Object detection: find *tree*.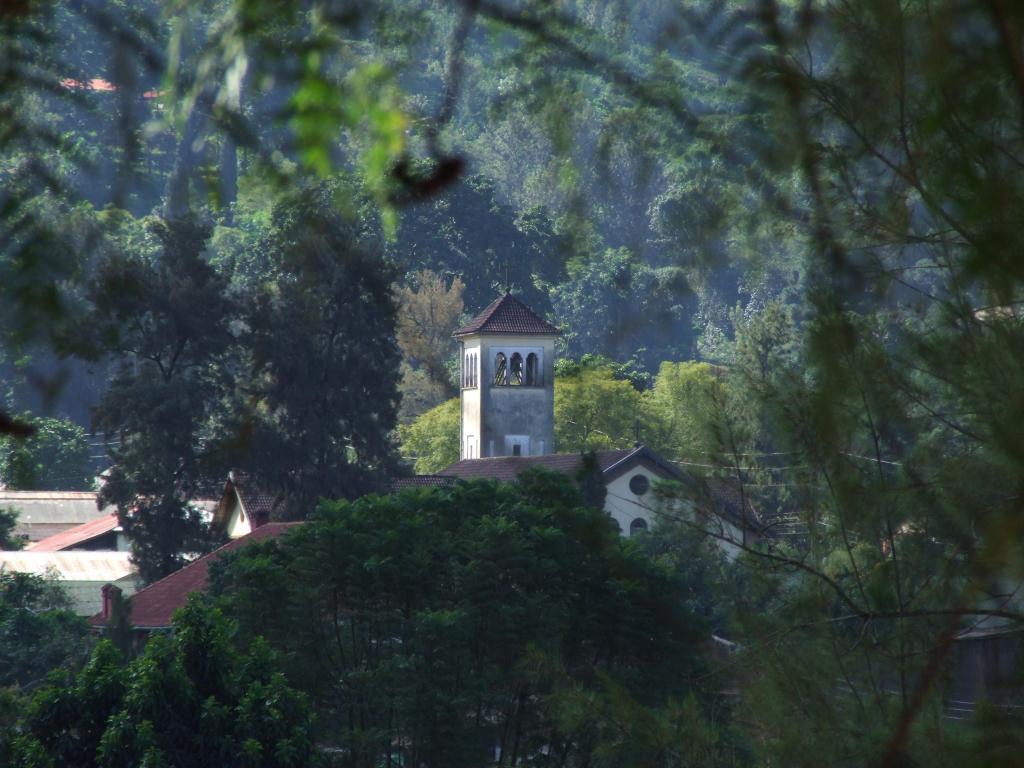
(55,162,442,564).
